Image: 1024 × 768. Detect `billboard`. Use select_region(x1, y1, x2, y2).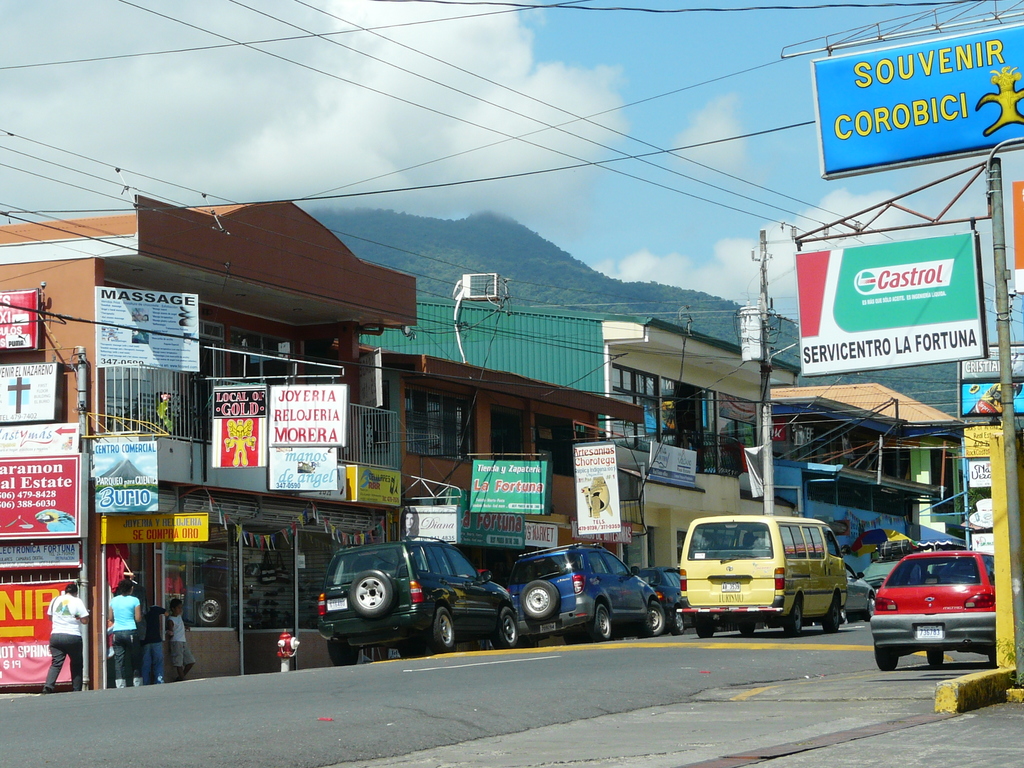
select_region(468, 456, 541, 518).
